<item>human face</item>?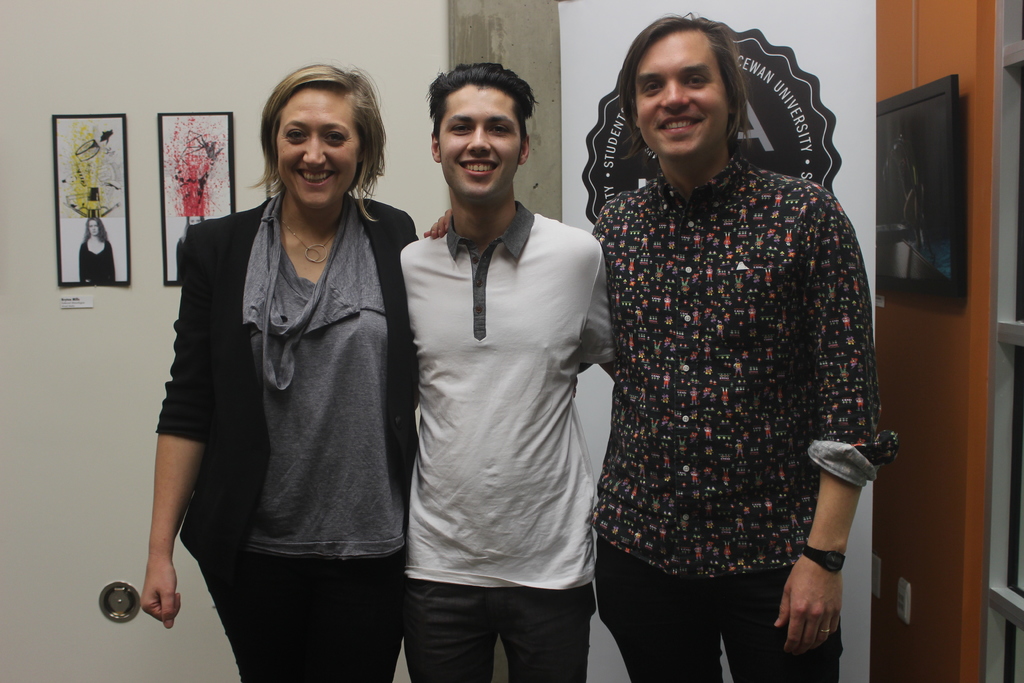
select_region(438, 89, 520, 204)
